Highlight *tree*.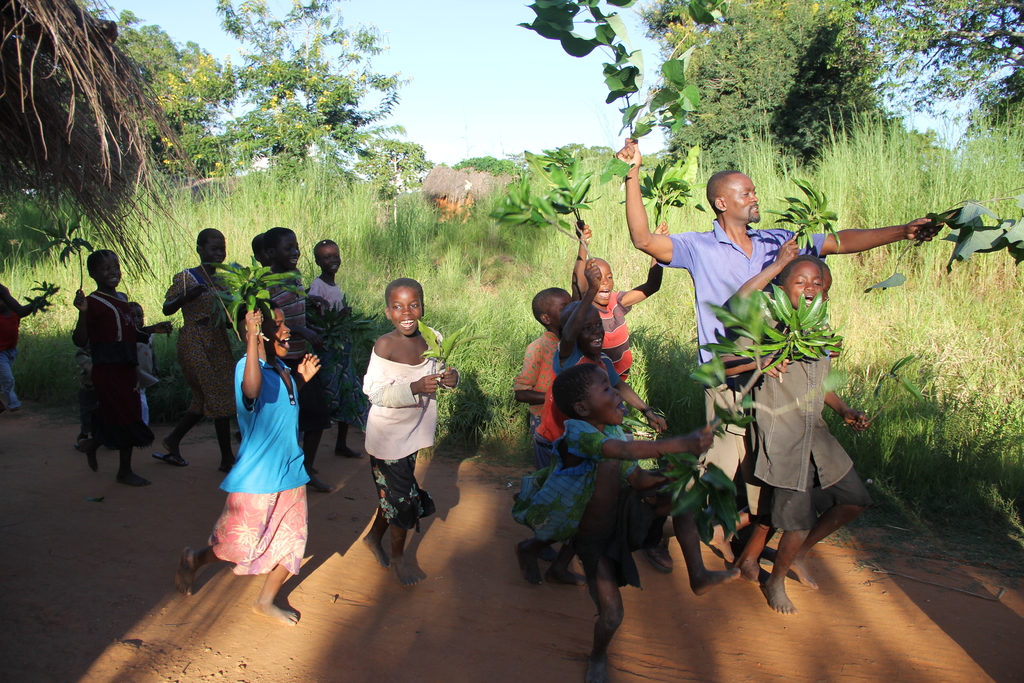
Highlighted region: <bbox>484, 156, 572, 242</bbox>.
